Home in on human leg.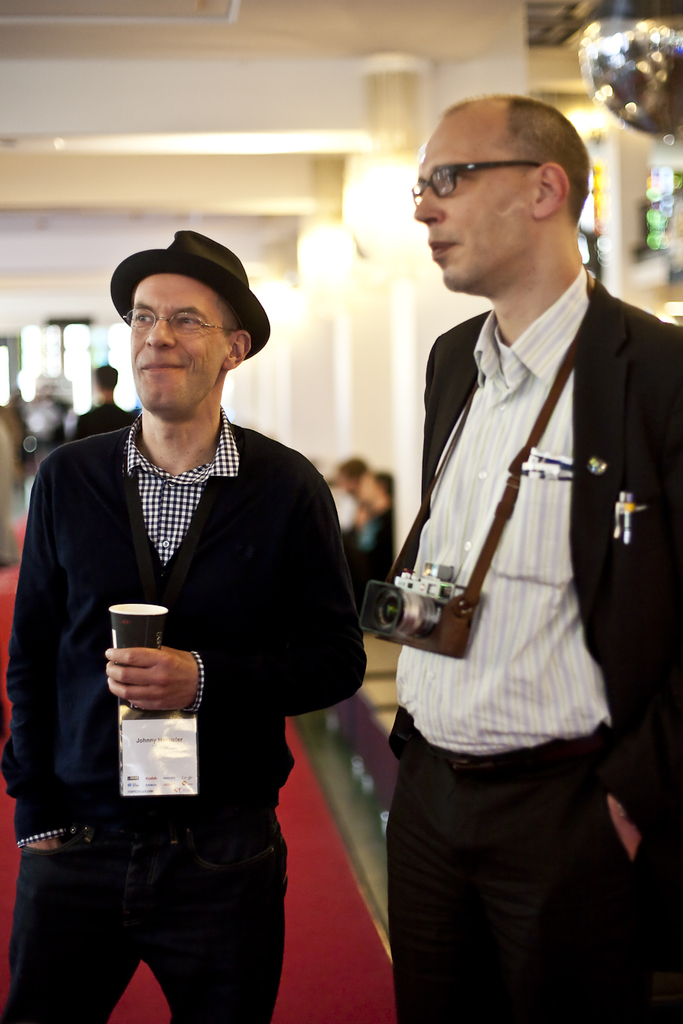
Homed in at {"left": 143, "top": 791, "right": 282, "bottom": 1016}.
